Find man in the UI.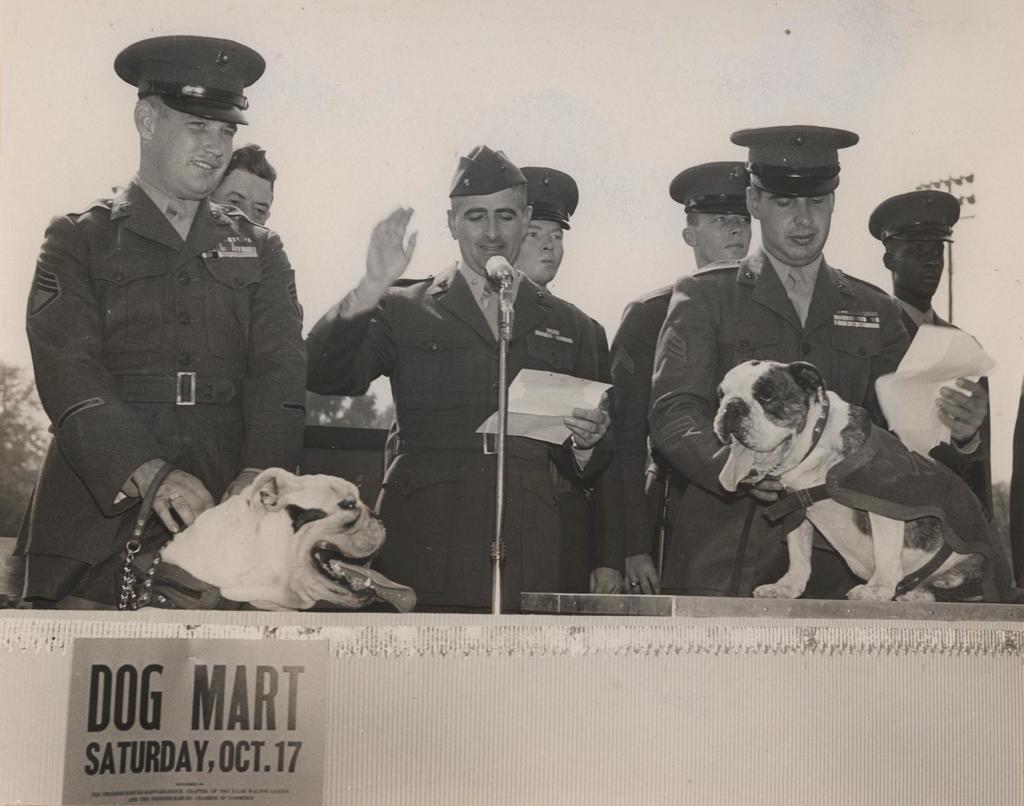
UI element at rect(301, 146, 614, 613).
